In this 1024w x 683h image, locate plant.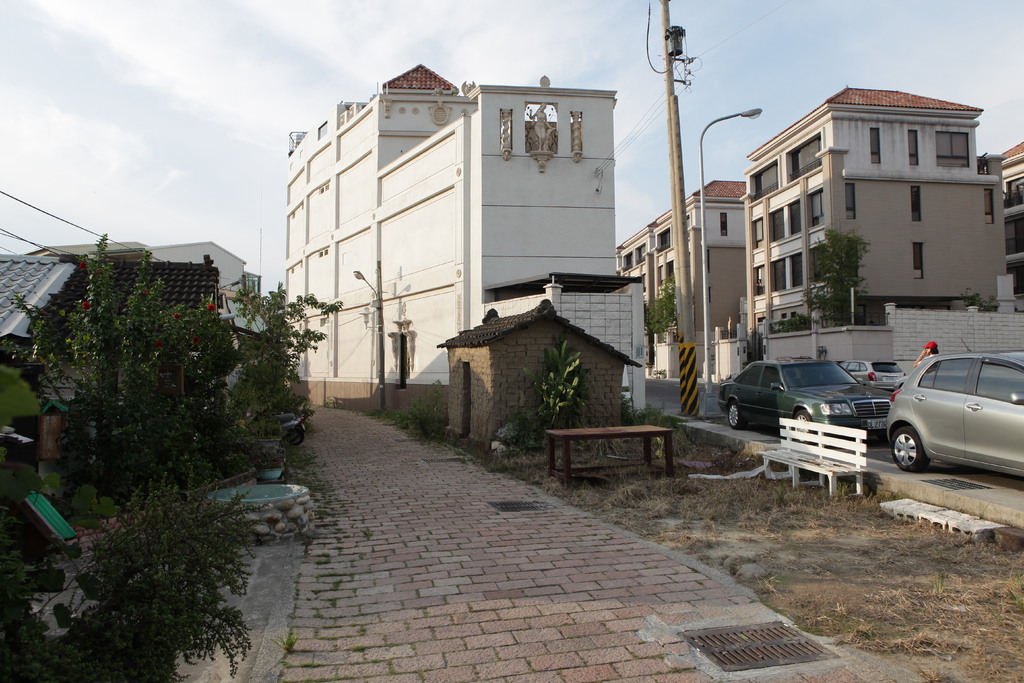
Bounding box: left=70, top=478, right=130, bottom=522.
